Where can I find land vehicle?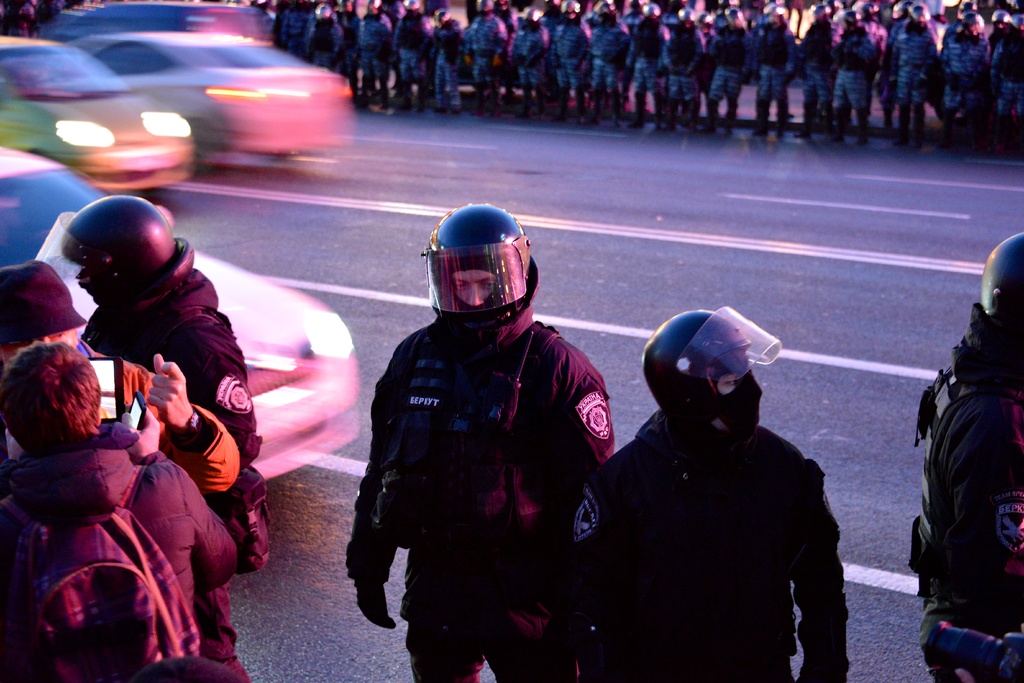
You can find it at (x1=0, y1=143, x2=360, y2=482).
